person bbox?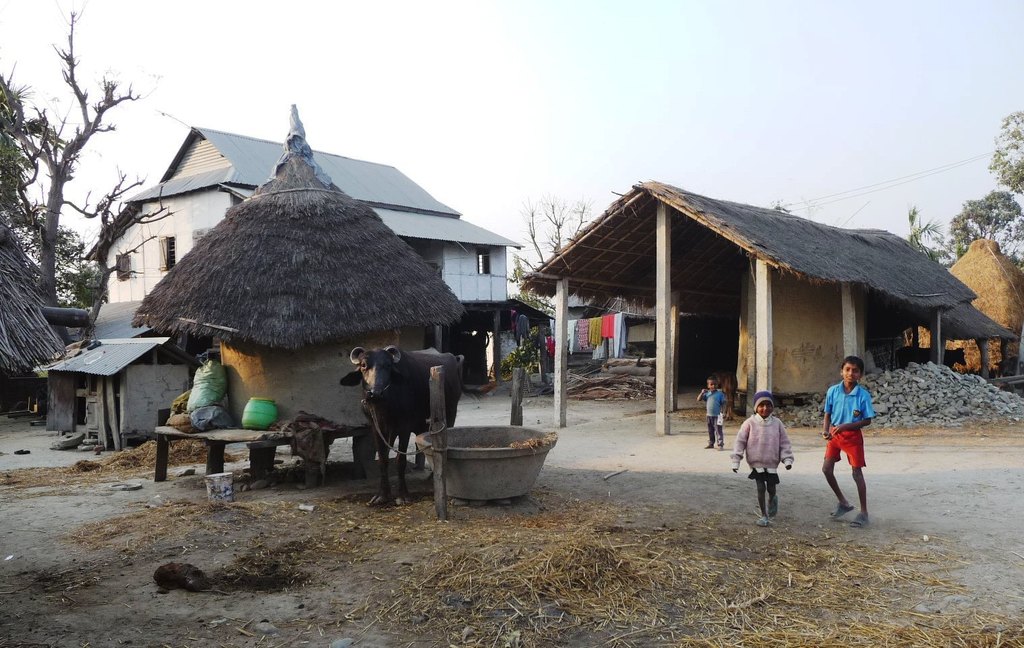
bbox=(823, 355, 877, 525)
